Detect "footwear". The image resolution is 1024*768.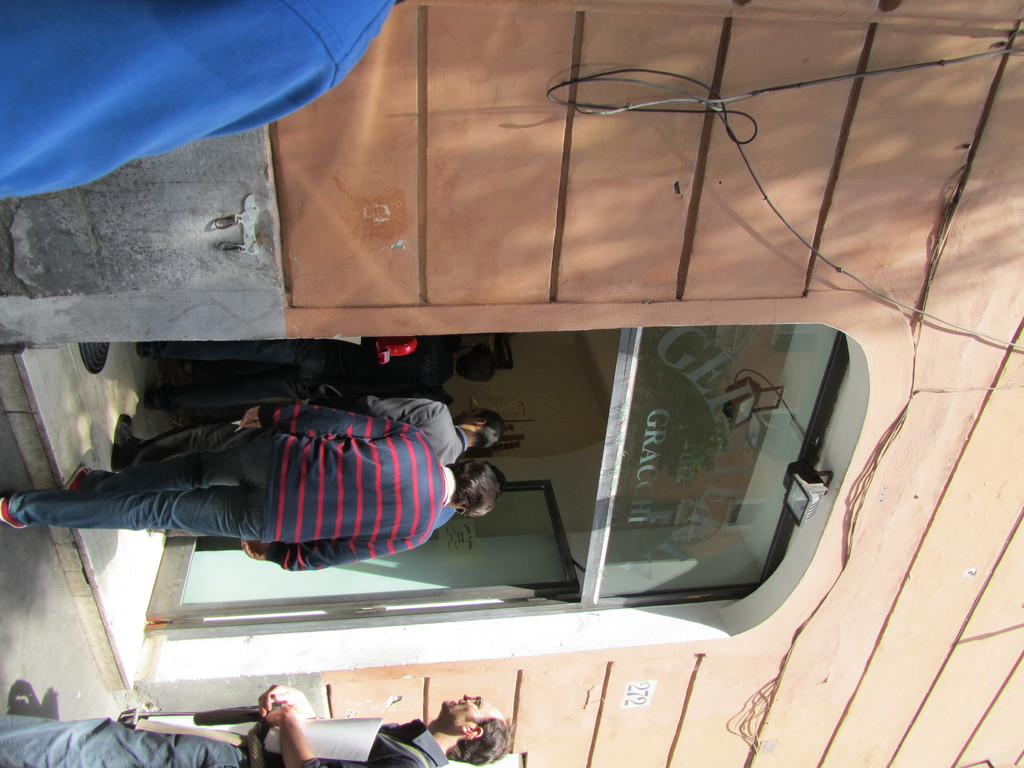
(left=65, top=465, right=91, bottom=491).
